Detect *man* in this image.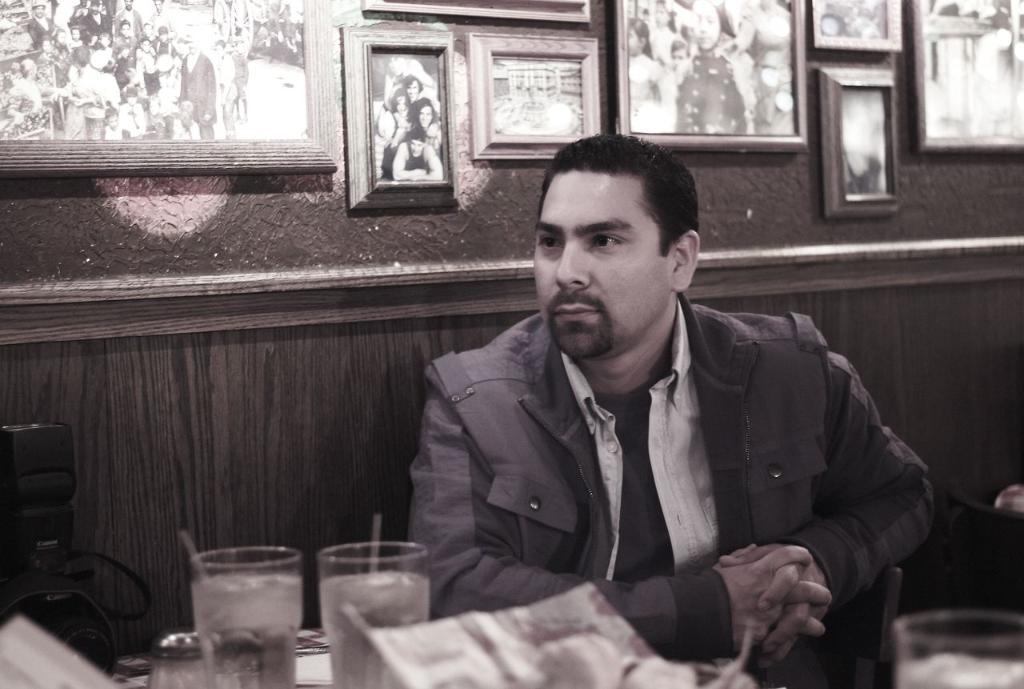
Detection: [404,128,946,683].
